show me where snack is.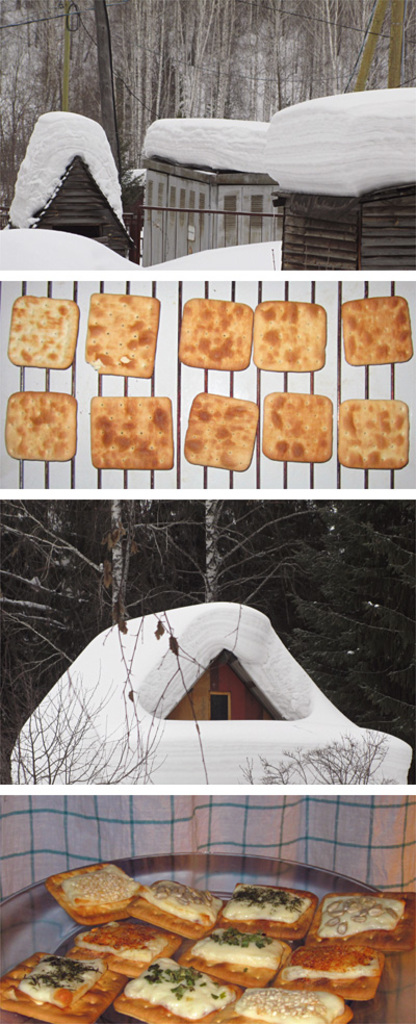
snack is at x1=341, y1=296, x2=412, y2=366.
